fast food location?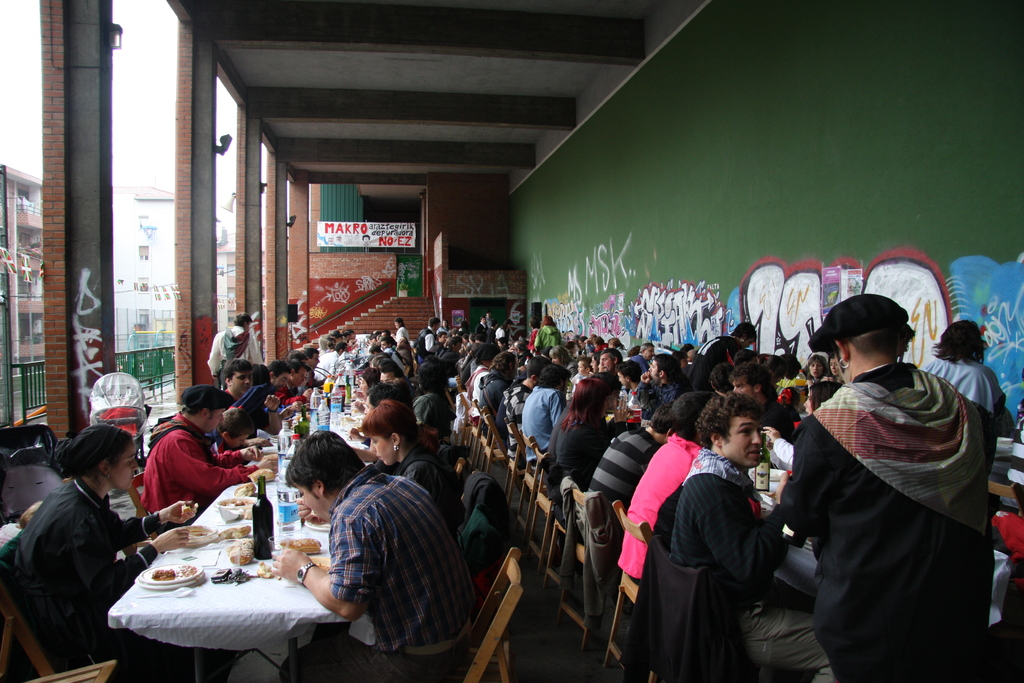
{"left": 183, "top": 522, "right": 234, "bottom": 547}
